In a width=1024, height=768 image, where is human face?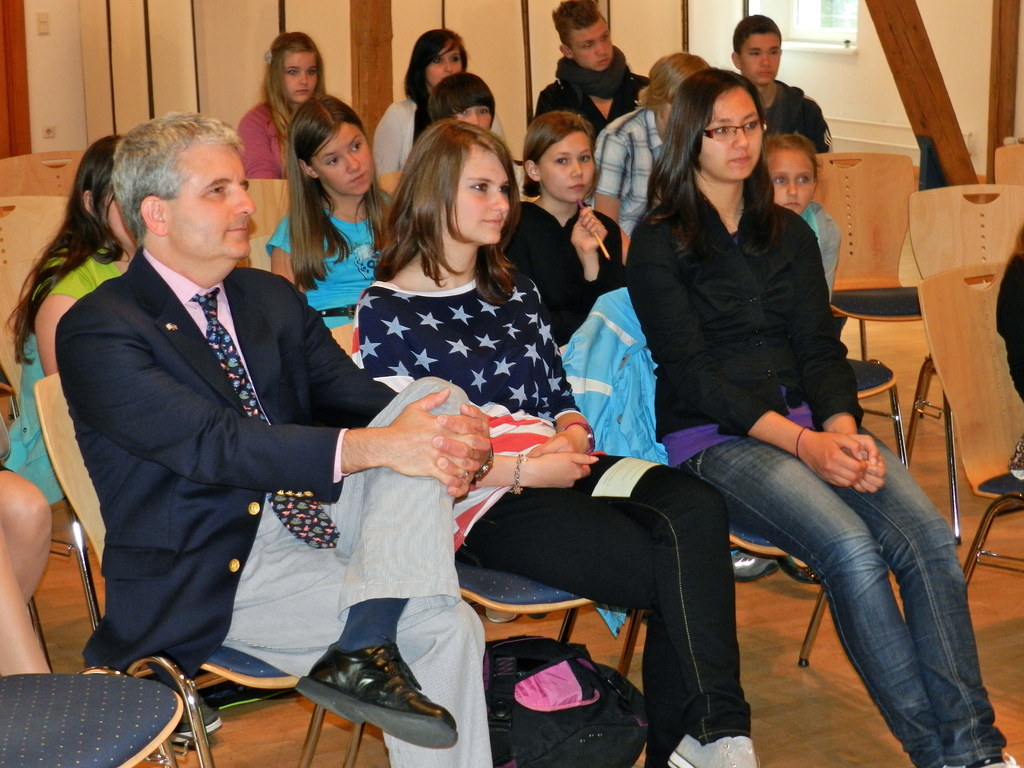
279,54,316,97.
